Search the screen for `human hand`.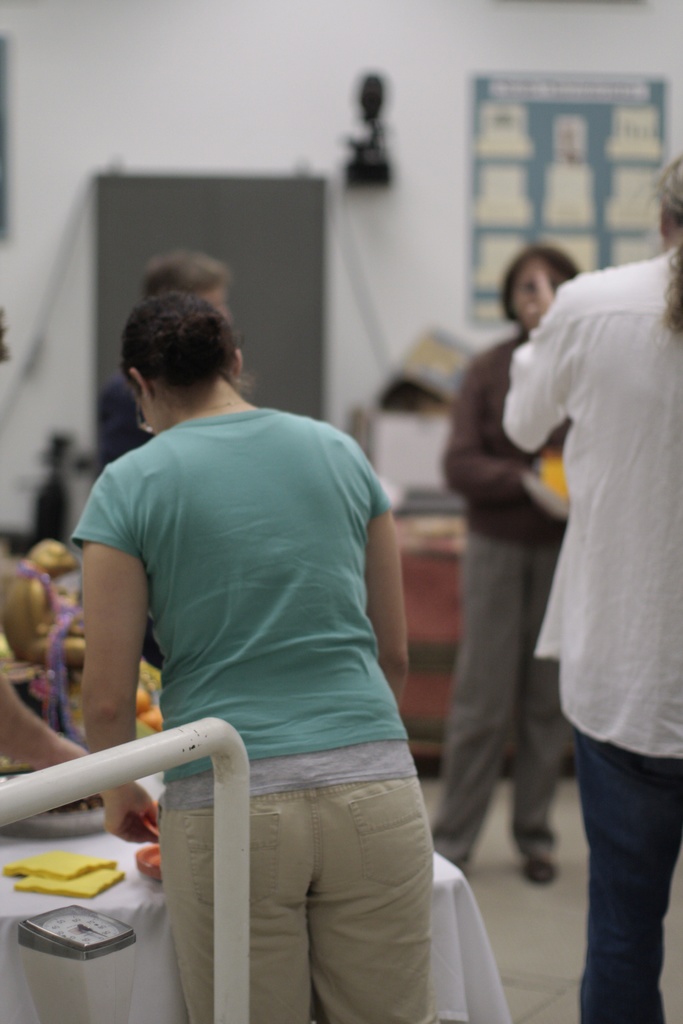
Found at box=[45, 753, 107, 814].
